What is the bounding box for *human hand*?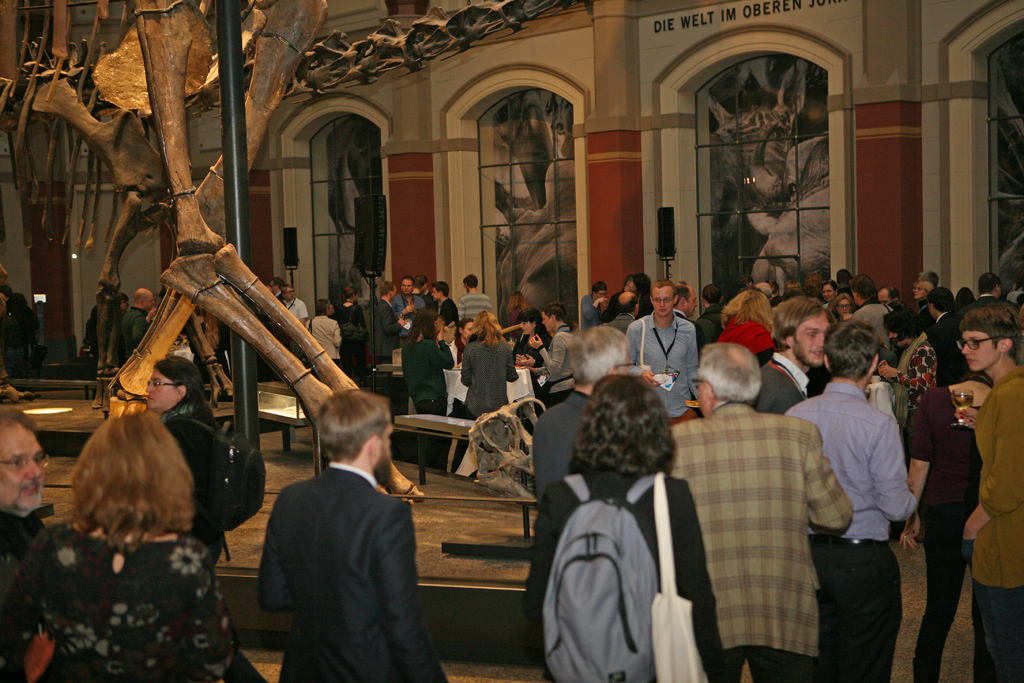
(898, 510, 920, 551).
